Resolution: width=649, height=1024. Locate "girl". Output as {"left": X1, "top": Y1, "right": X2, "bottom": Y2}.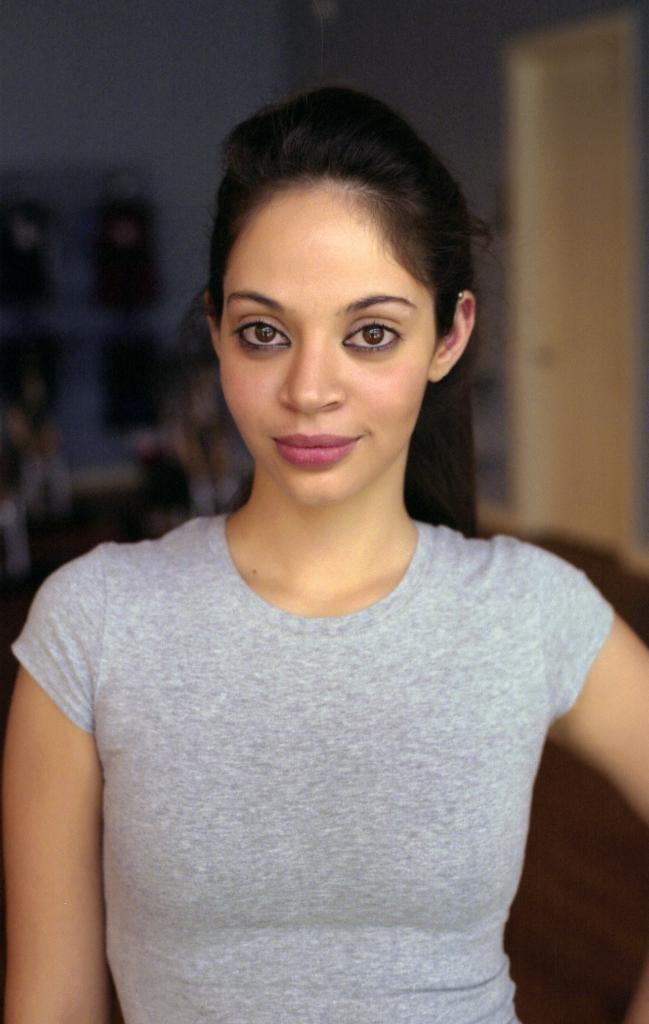
{"left": 0, "top": 94, "right": 648, "bottom": 1023}.
